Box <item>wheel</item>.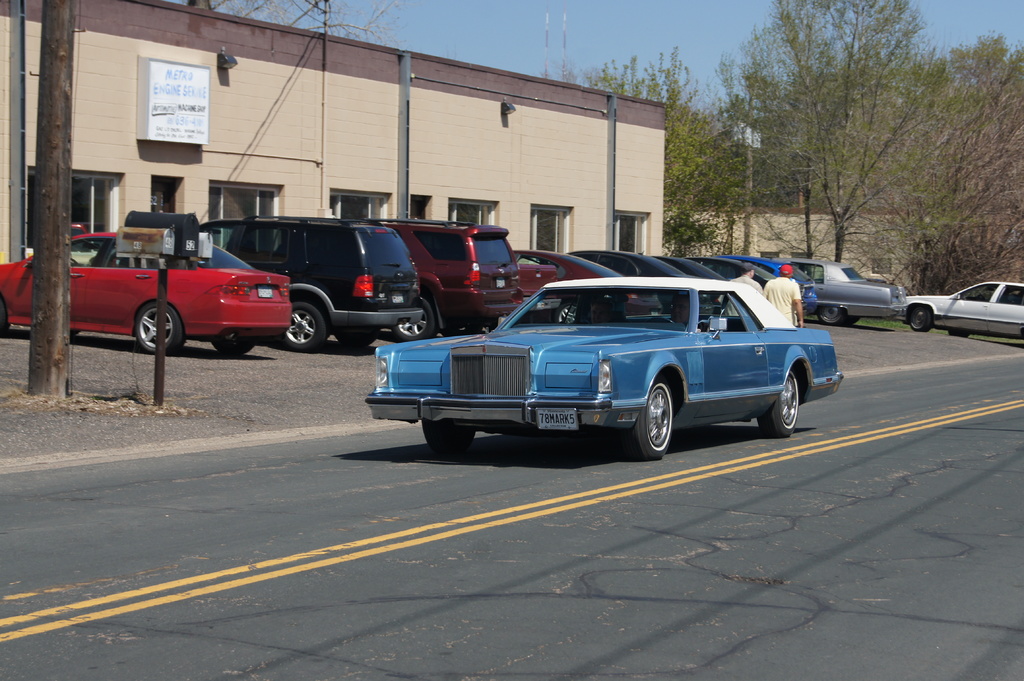
{"x1": 752, "y1": 372, "x2": 798, "y2": 436}.
